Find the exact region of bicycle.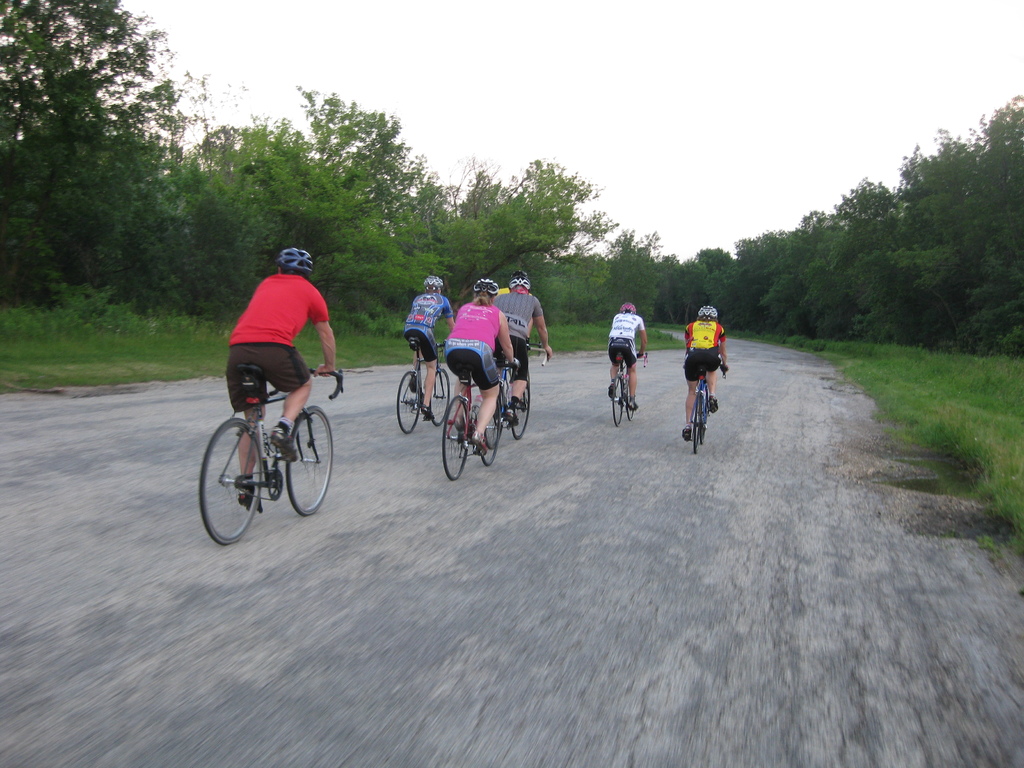
Exact region: select_region(197, 358, 345, 545).
